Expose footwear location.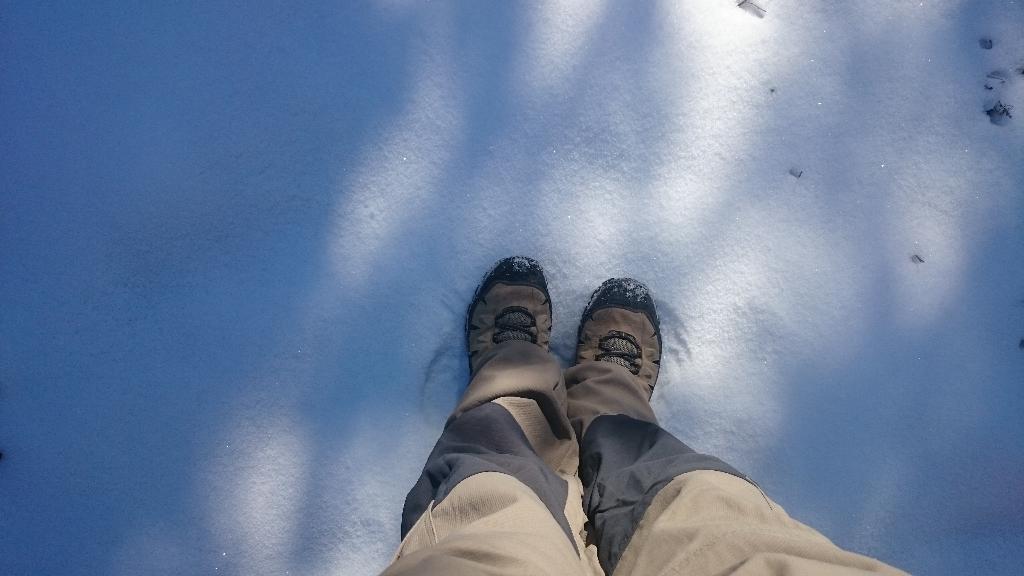
Exposed at box(465, 252, 552, 348).
